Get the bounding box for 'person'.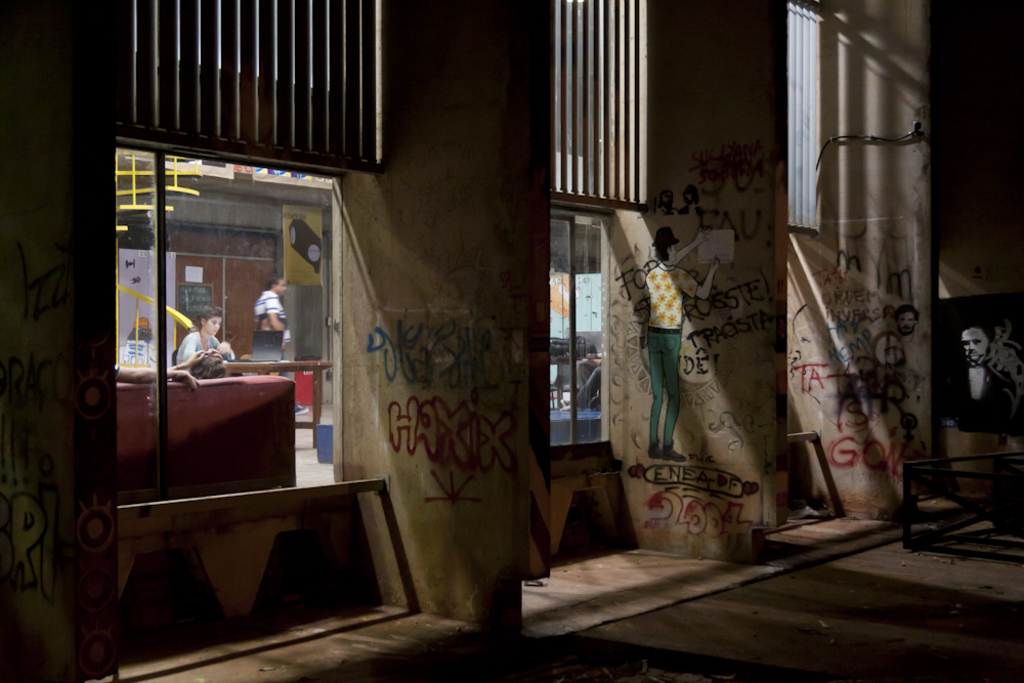
<bbox>577, 347, 602, 388</bbox>.
